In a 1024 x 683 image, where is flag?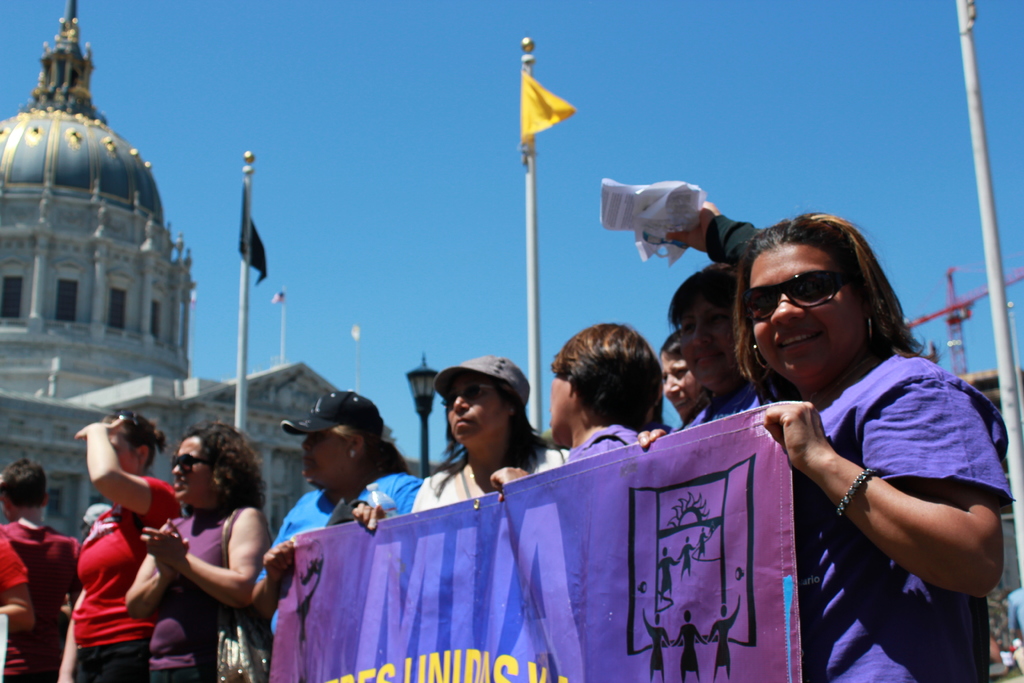
crop(267, 286, 287, 308).
